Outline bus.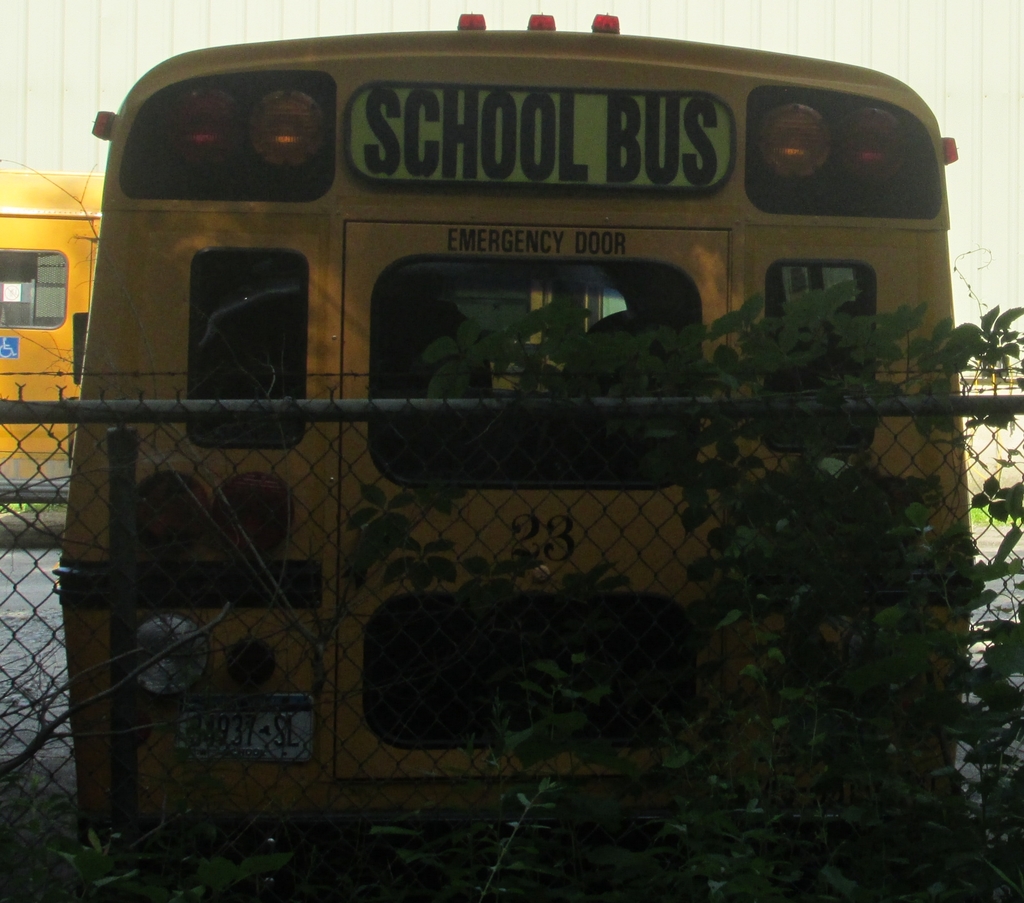
Outline: <box>1,172,102,500</box>.
